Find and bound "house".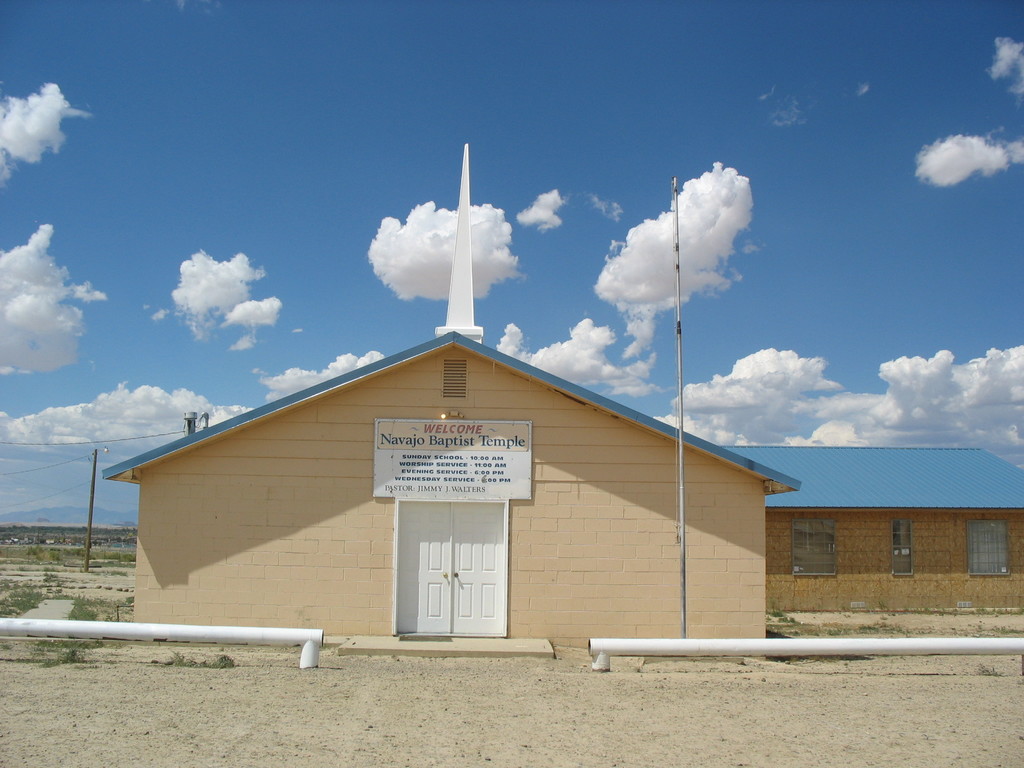
Bound: {"left": 100, "top": 141, "right": 1023, "bottom": 648}.
